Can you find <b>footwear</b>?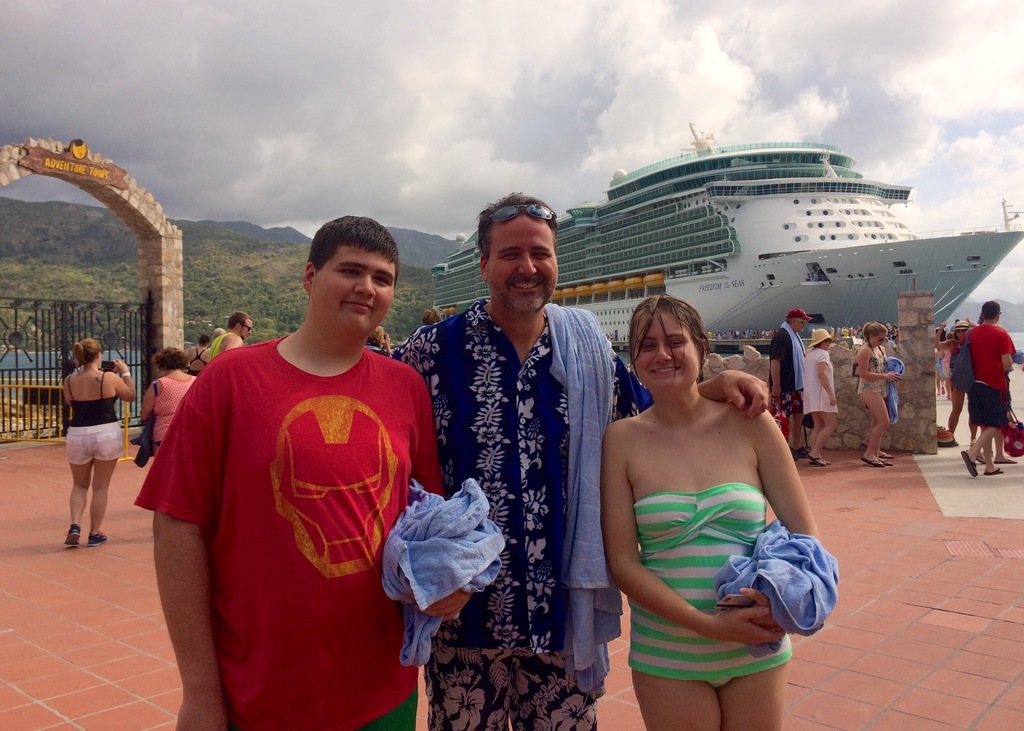
Yes, bounding box: crop(961, 440, 977, 481).
